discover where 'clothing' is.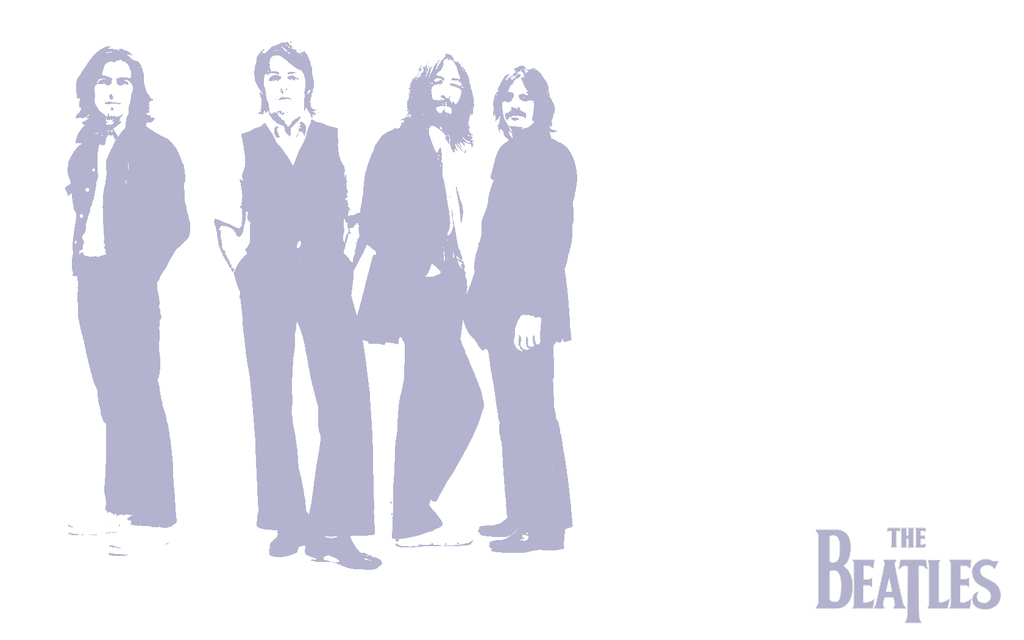
Discovered at select_region(62, 118, 189, 529).
